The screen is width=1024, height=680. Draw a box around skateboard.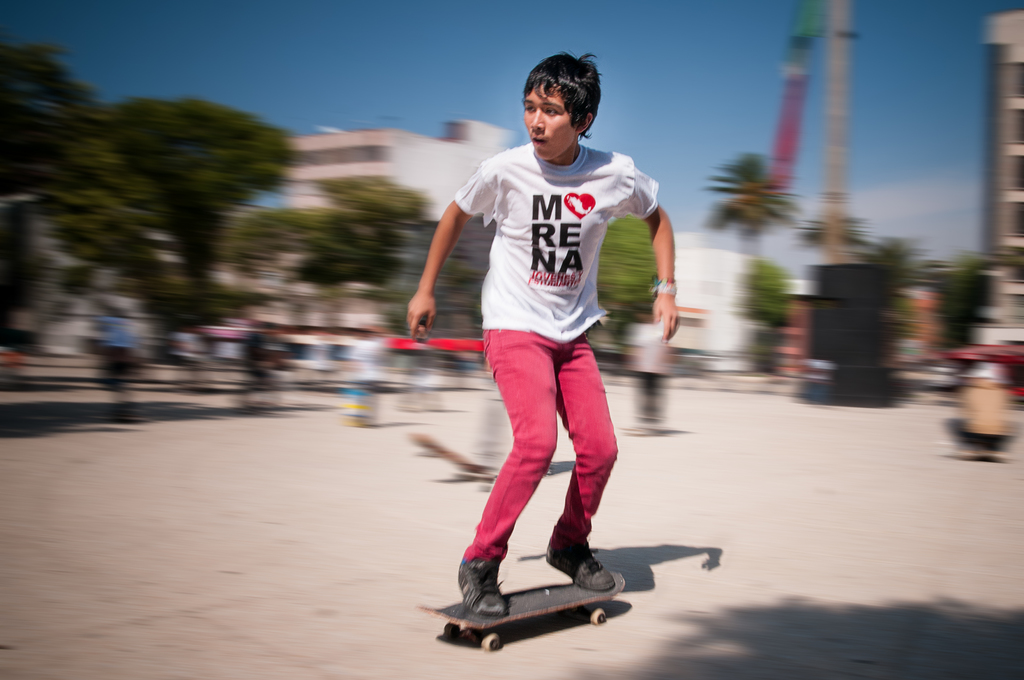
select_region(404, 425, 506, 491).
